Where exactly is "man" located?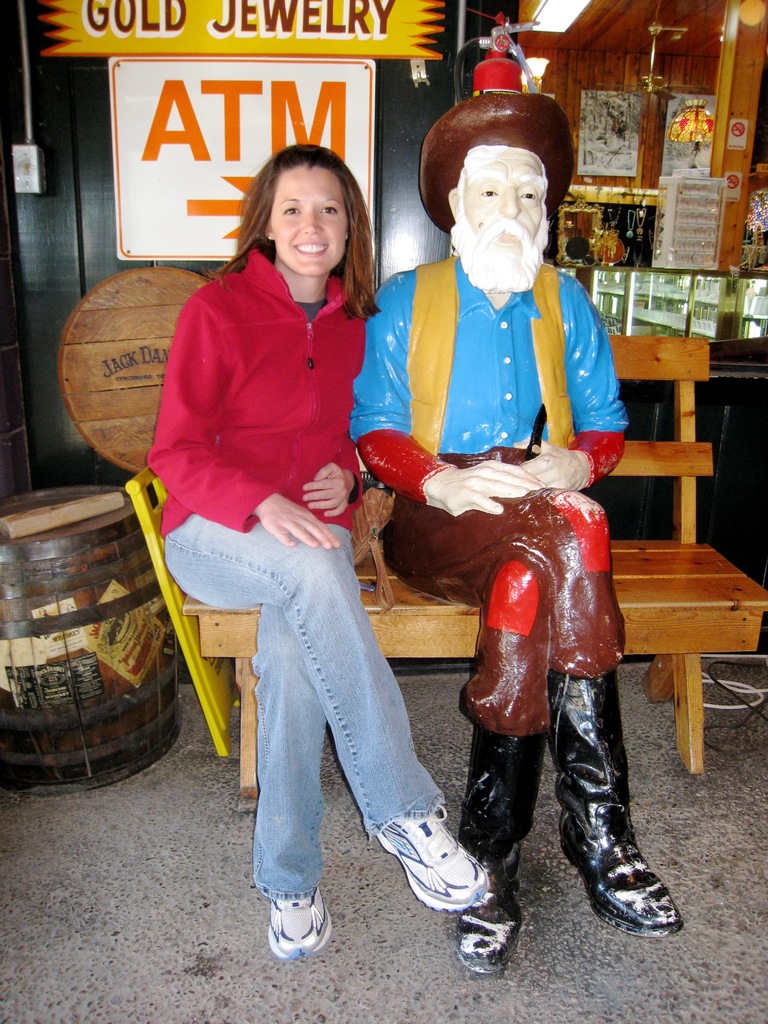
Its bounding box is 340,92,692,977.
